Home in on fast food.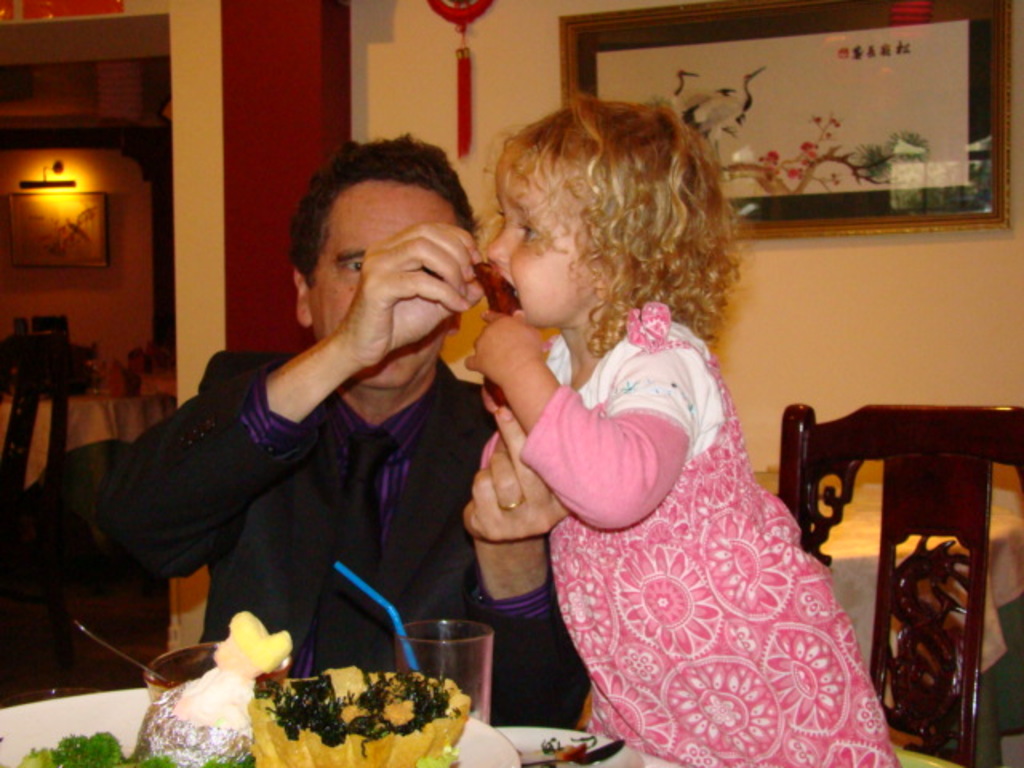
Homed in at [221, 659, 469, 758].
